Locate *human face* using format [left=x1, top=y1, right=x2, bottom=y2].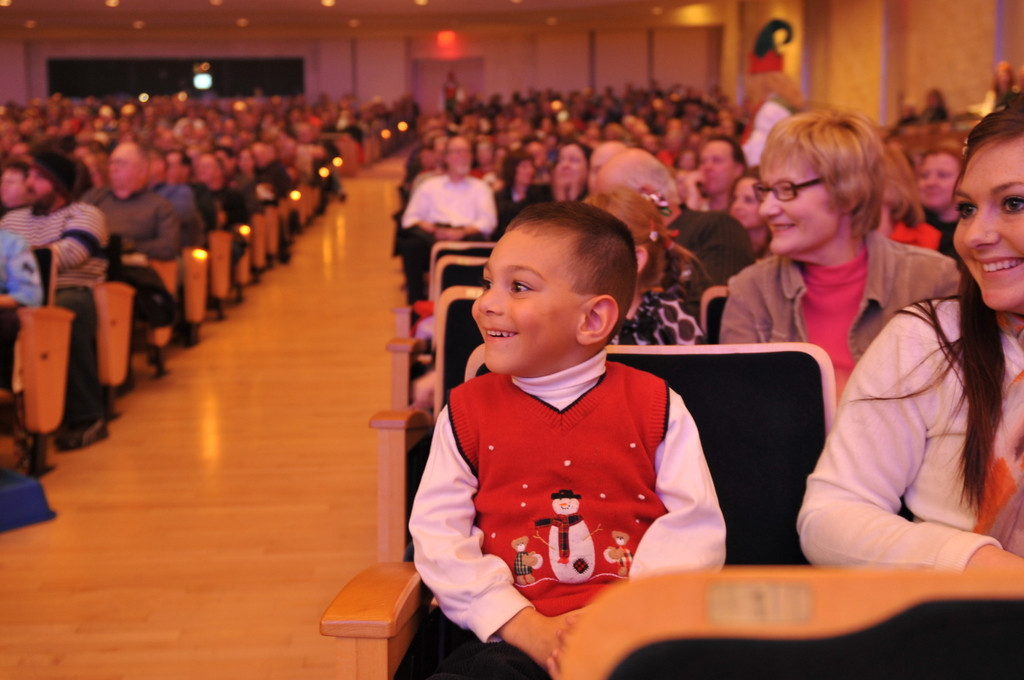
[left=701, top=147, right=738, bottom=197].
